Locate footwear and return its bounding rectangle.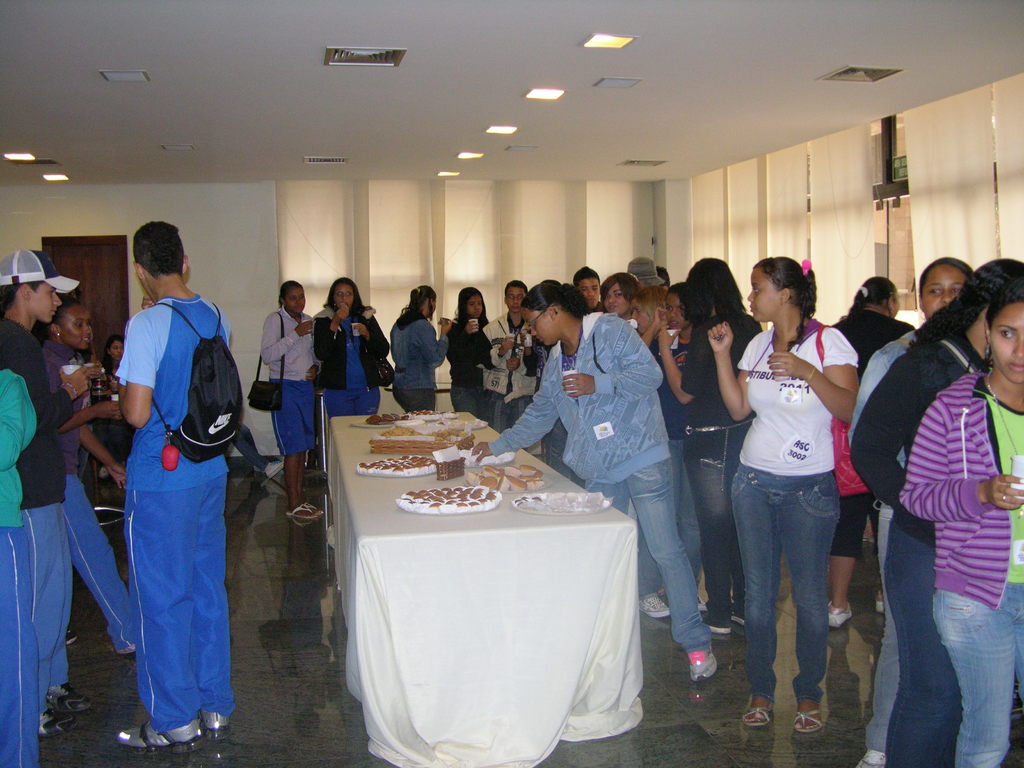
730 602 751 626.
